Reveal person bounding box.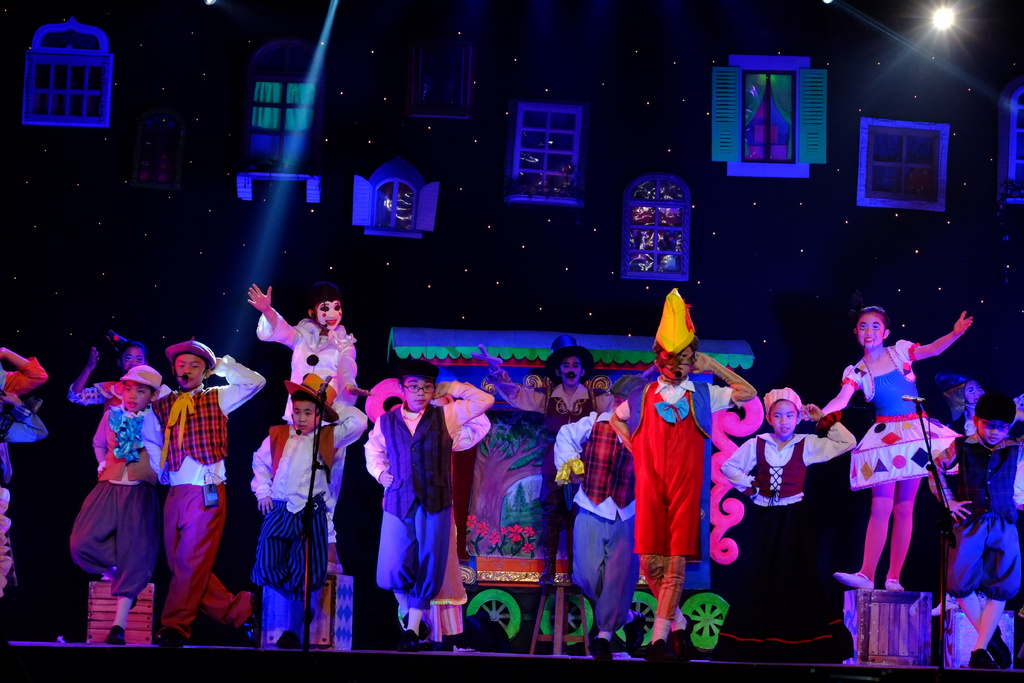
Revealed: rect(819, 304, 975, 590).
